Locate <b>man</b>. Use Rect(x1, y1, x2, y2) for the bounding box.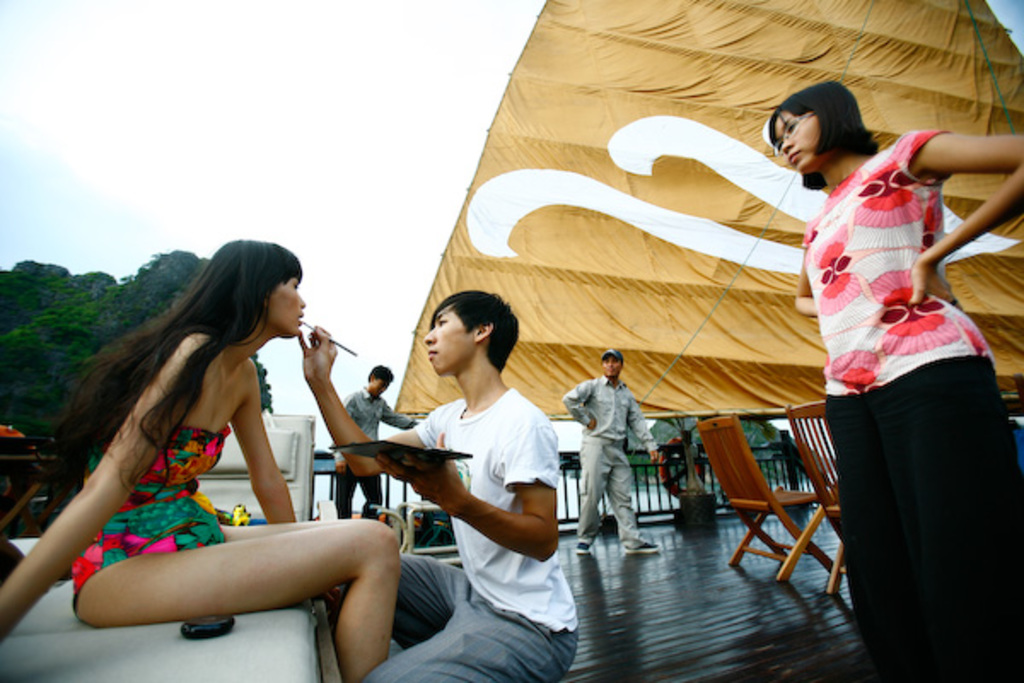
Rect(362, 289, 573, 645).
